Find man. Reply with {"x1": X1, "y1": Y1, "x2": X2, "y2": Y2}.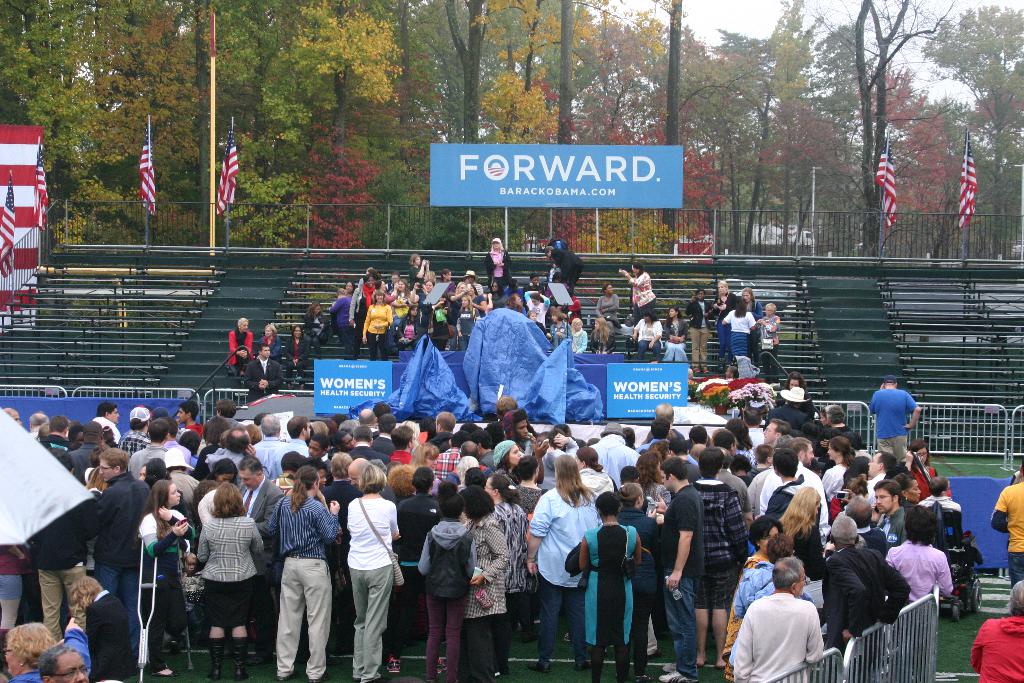
{"x1": 653, "y1": 459, "x2": 705, "y2": 682}.
